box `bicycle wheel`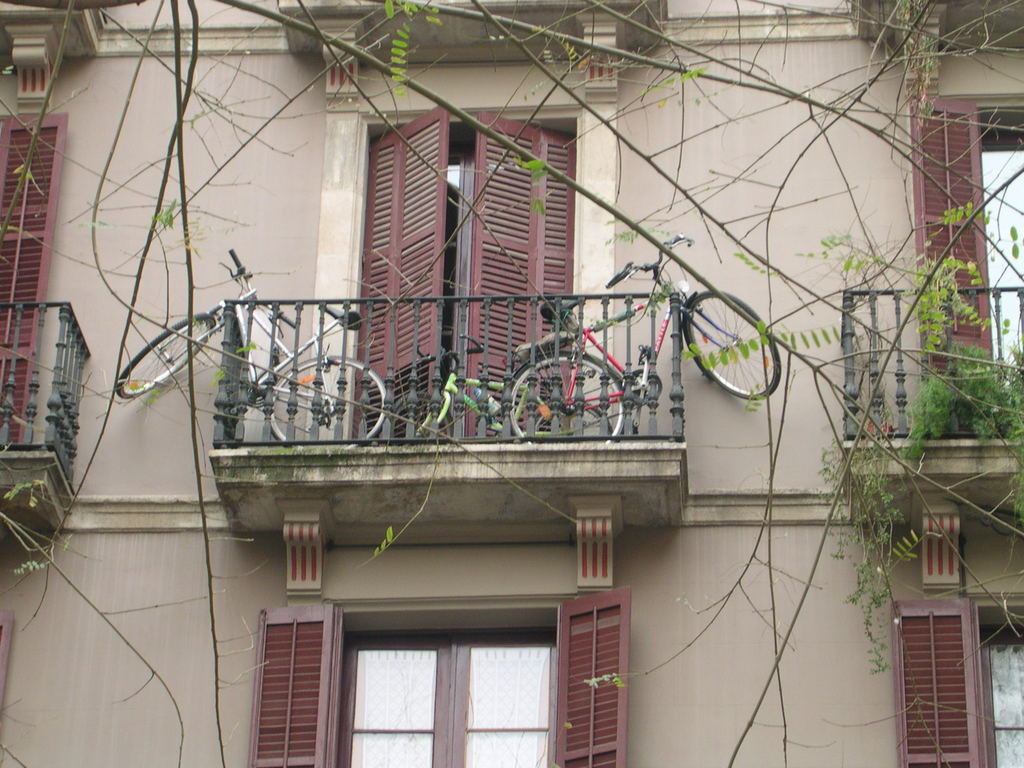
crop(115, 314, 218, 399)
